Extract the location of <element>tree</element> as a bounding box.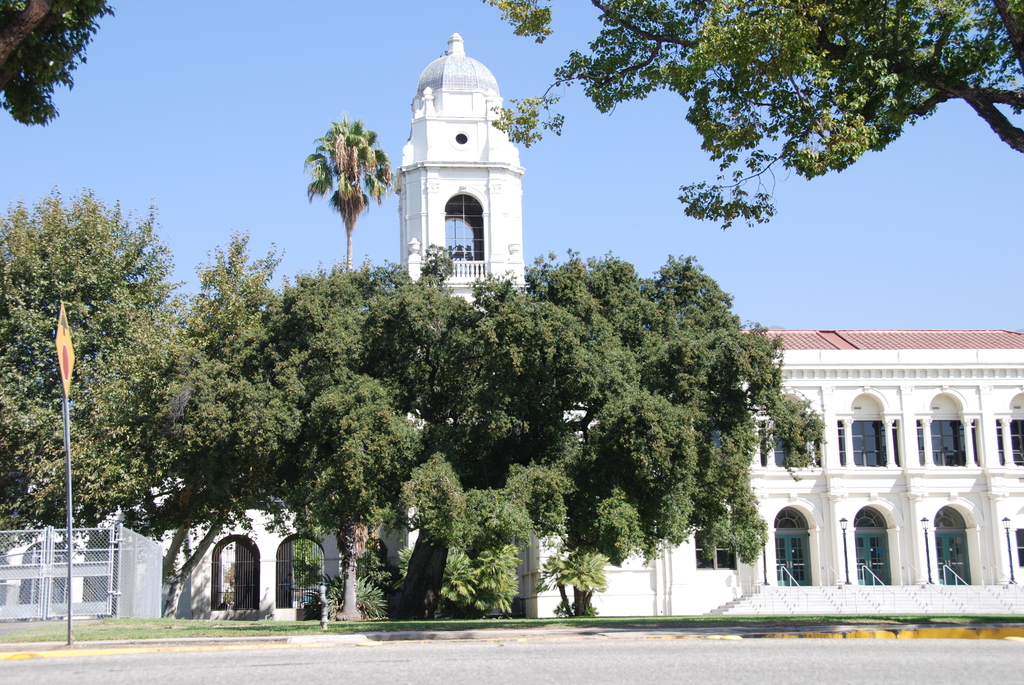
<bbox>0, 0, 115, 131</bbox>.
